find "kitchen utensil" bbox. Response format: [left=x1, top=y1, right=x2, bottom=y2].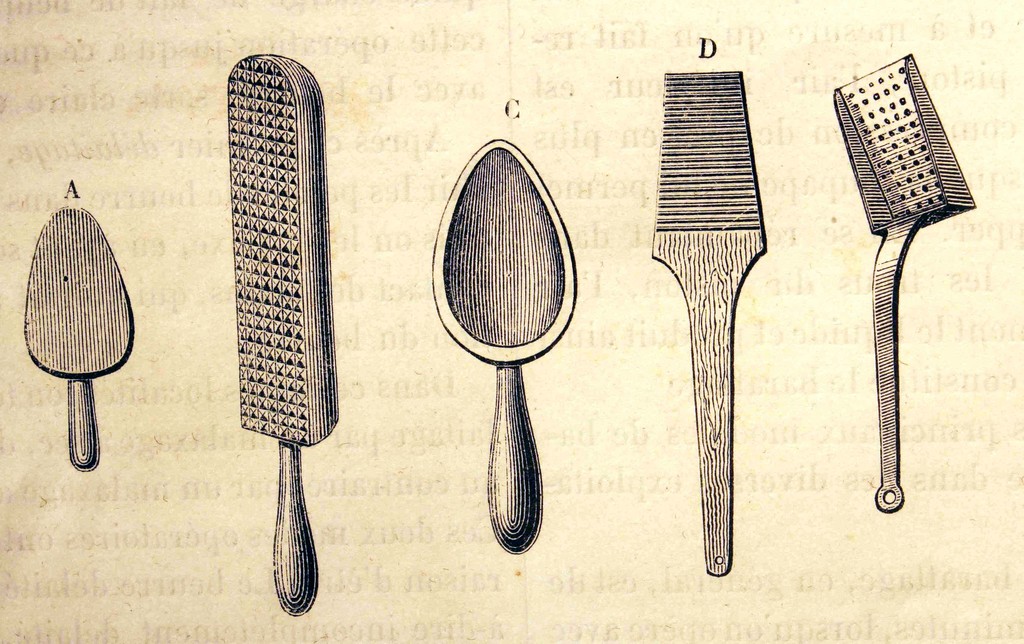
[left=422, top=115, right=576, bottom=538].
